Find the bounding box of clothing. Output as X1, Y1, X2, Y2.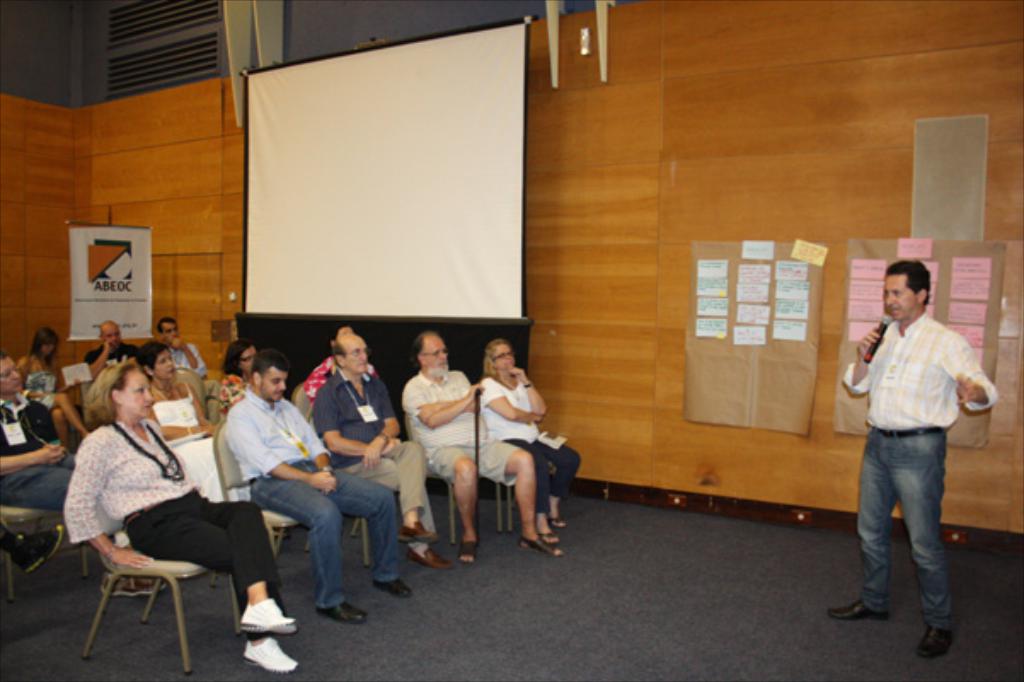
842, 309, 1002, 624.
